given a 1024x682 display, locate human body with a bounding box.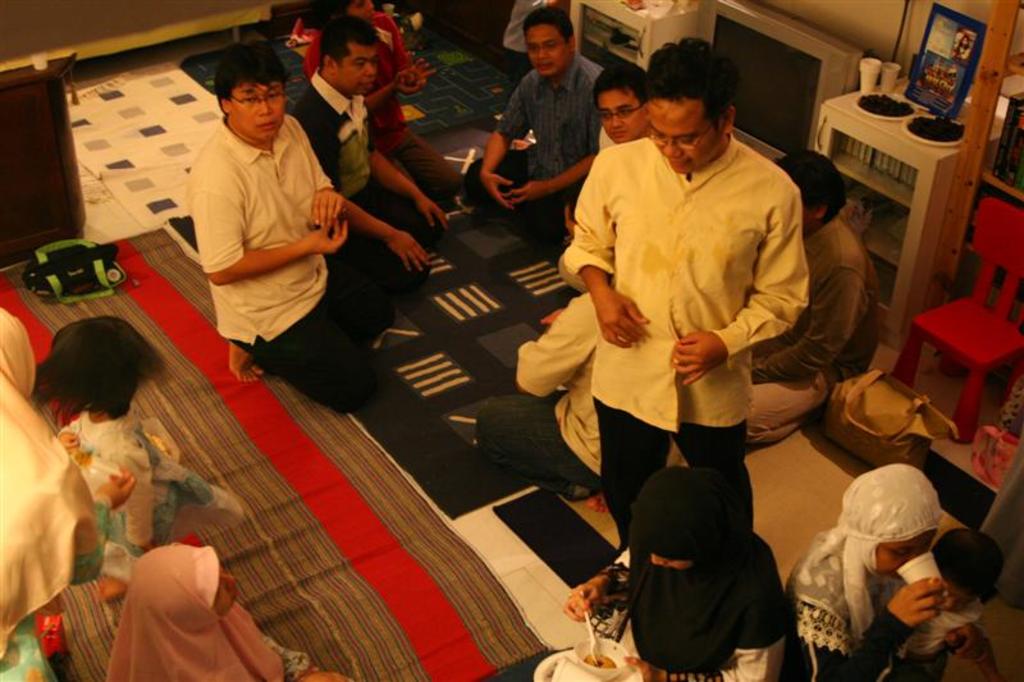
Located: {"x1": 783, "y1": 459, "x2": 956, "y2": 681}.
